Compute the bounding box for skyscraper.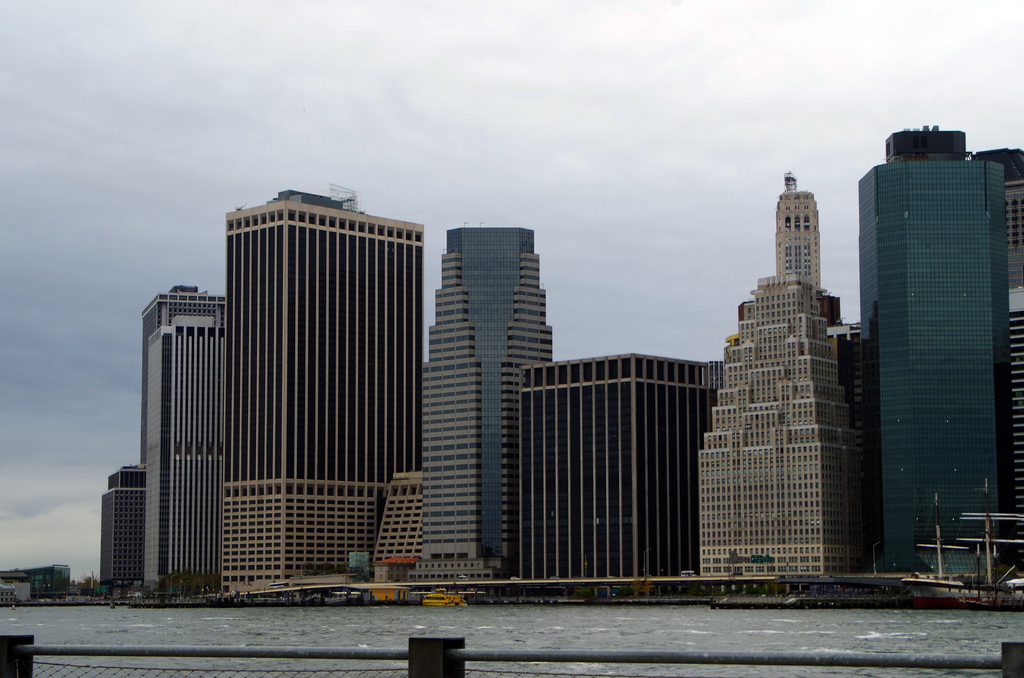
Rect(420, 220, 556, 604).
